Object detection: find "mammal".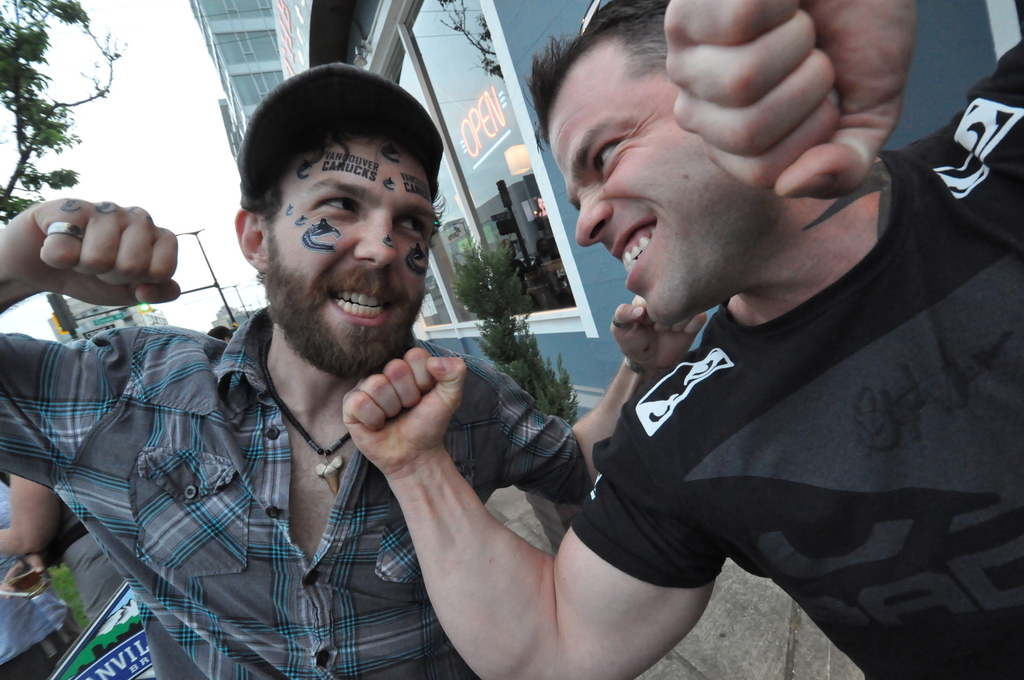
region(340, 0, 1023, 679).
